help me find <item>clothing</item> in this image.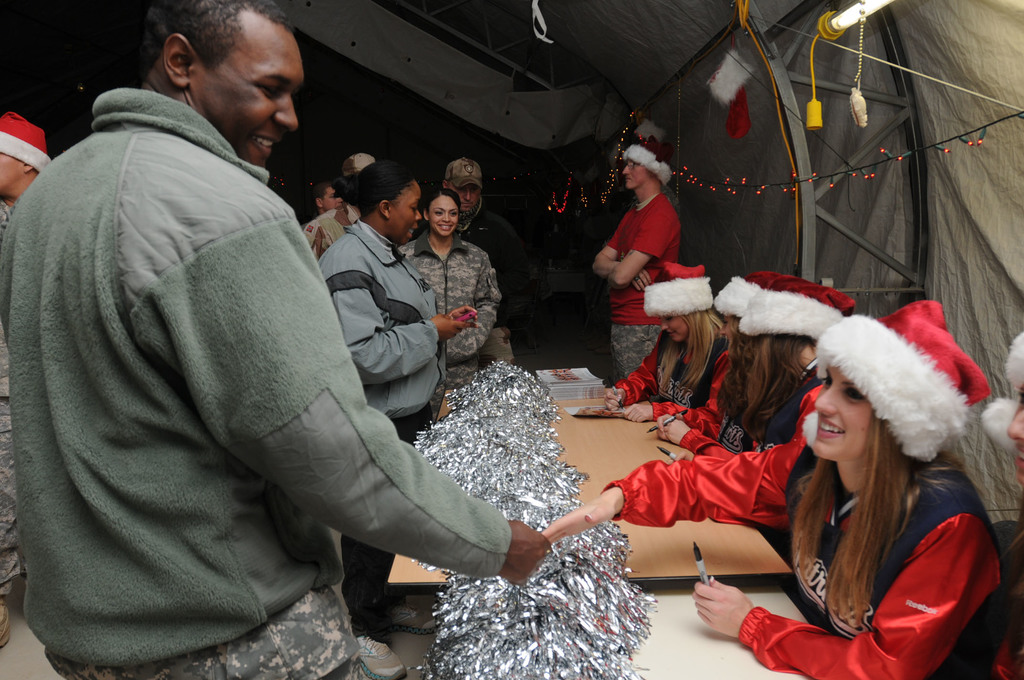
Found it: <box>319,224,446,640</box>.
